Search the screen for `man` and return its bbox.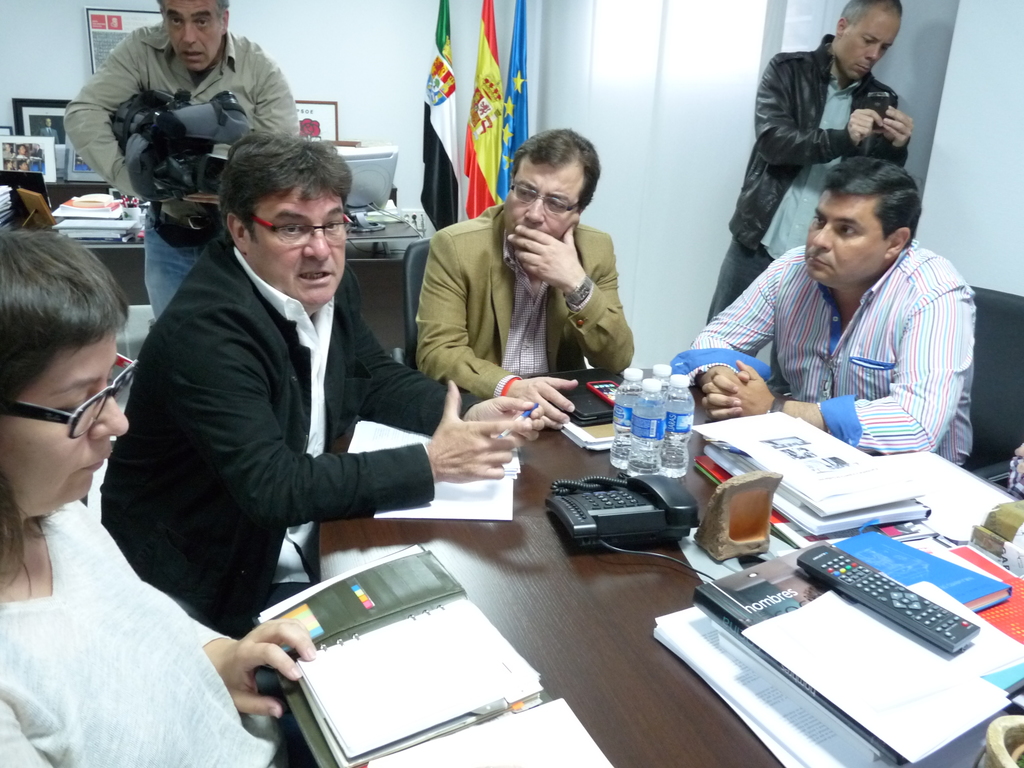
Found: 705/0/913/325.
